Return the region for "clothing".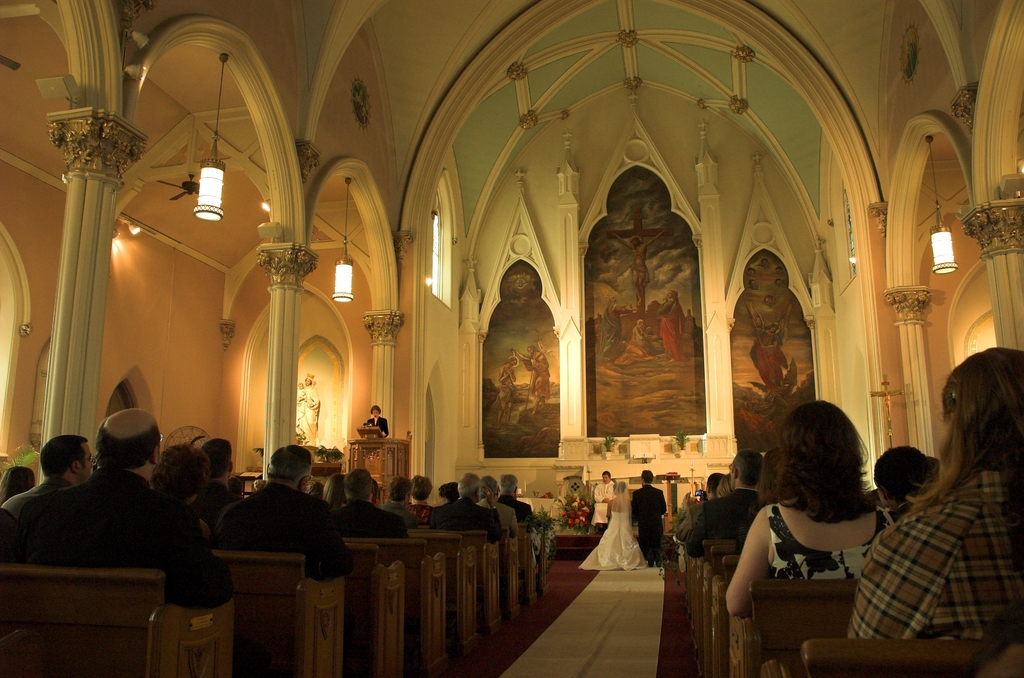
BBox(357, 415, 394, 439).
